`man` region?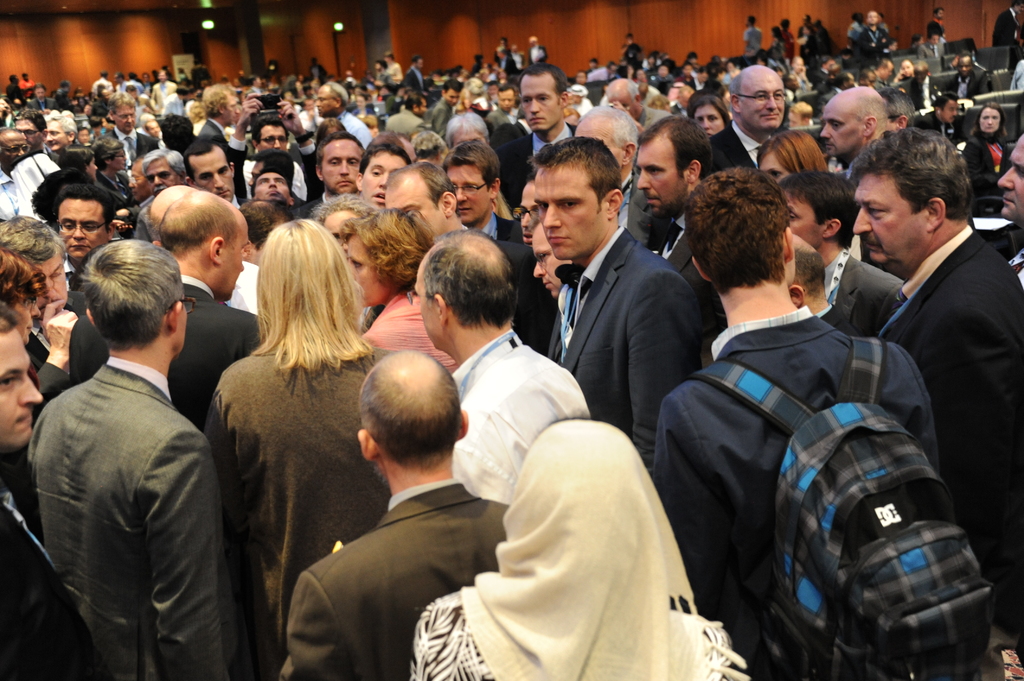
[left=316, top=84, right=371, bottom=148]
